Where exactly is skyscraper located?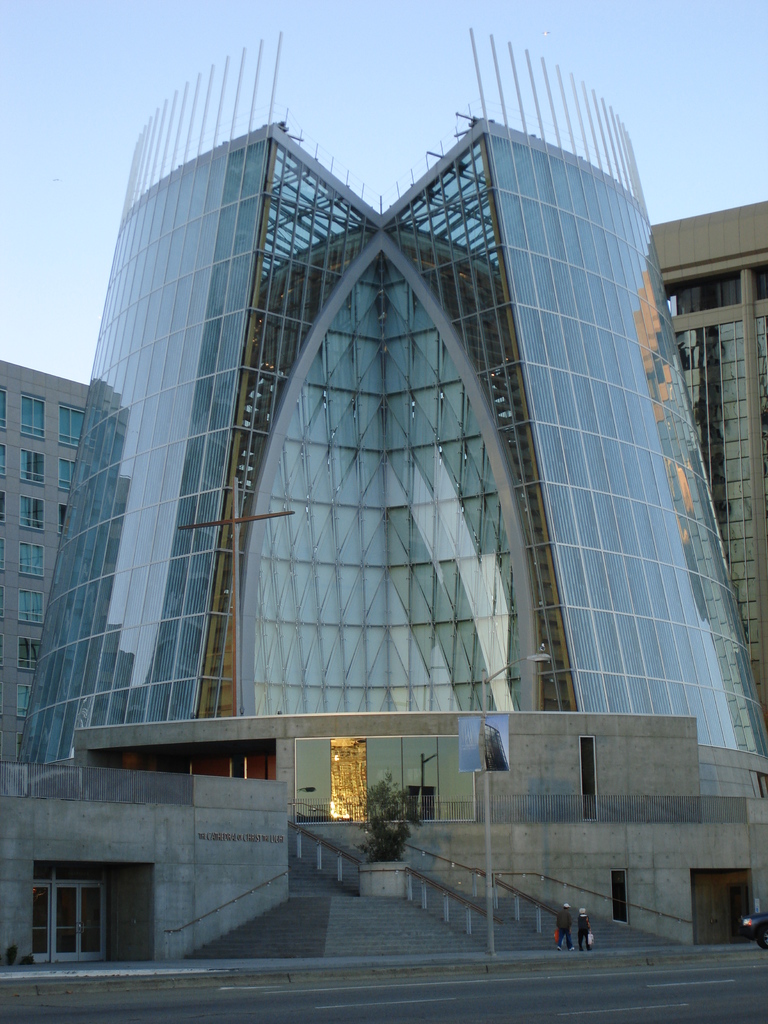
Its bounding box is [left=0, top=335, right=83, bottom=788].
